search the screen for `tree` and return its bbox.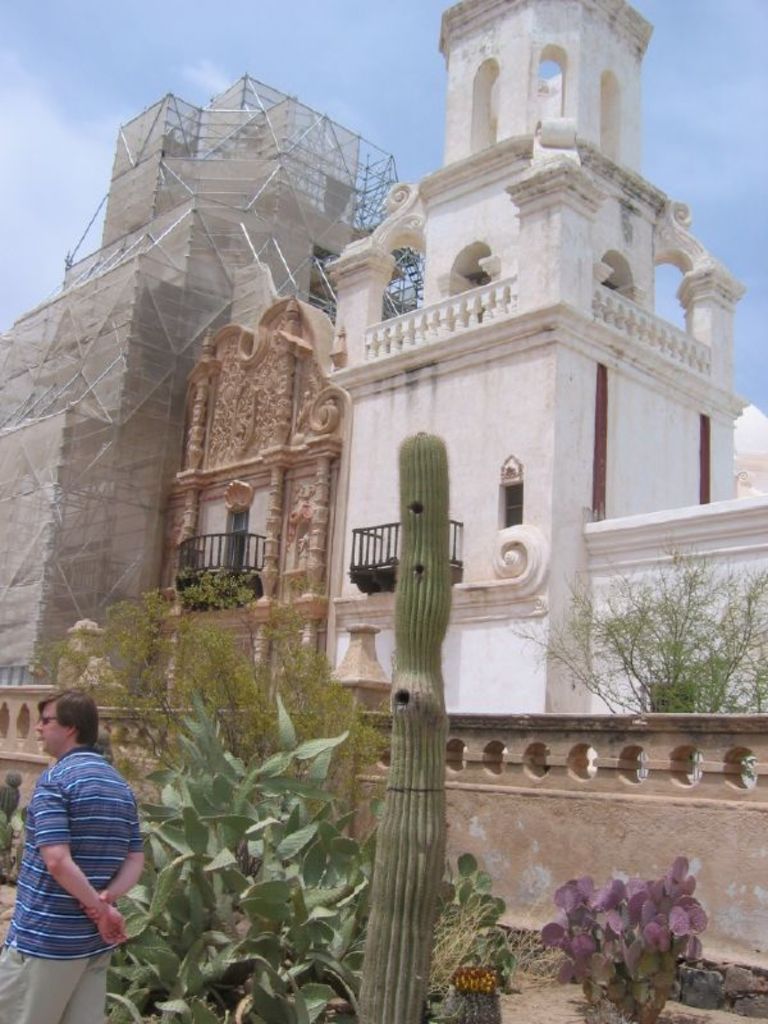
Found: (106,687,371,1023).
